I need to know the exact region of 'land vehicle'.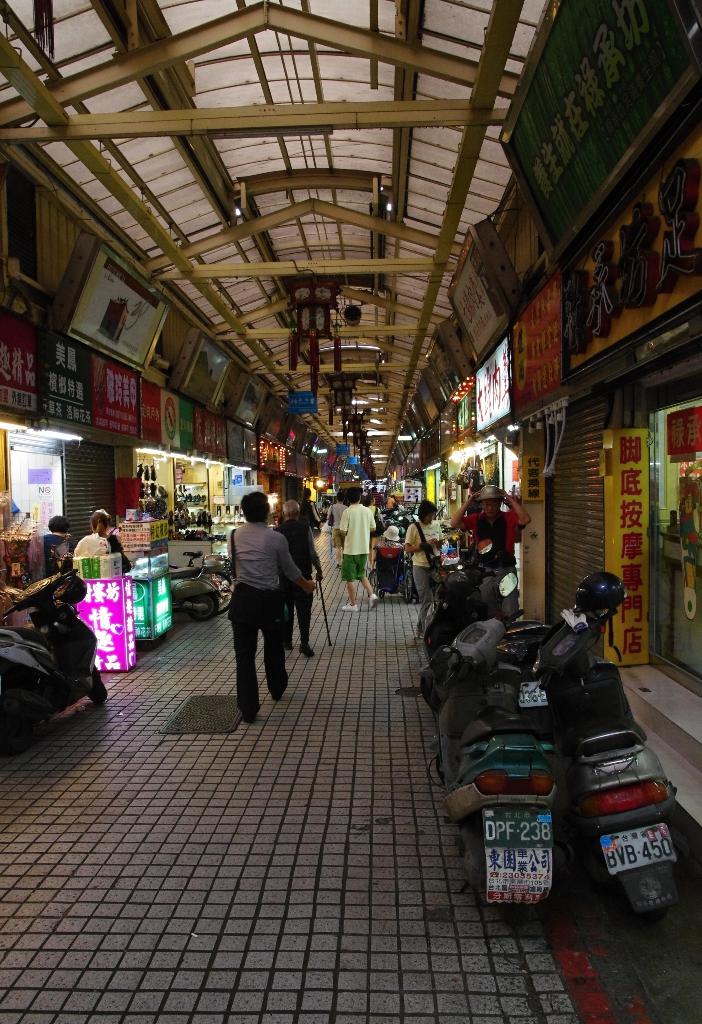
Region: locate(518, 574, 667, 929).
